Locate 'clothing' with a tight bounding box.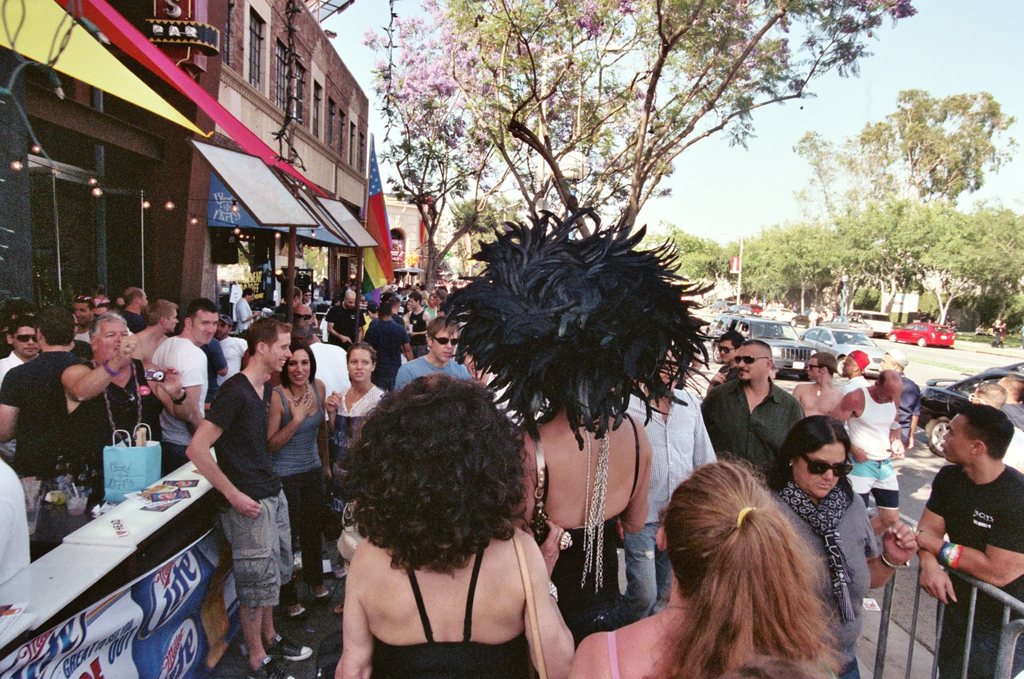
region(764, 484, 870, 678).
